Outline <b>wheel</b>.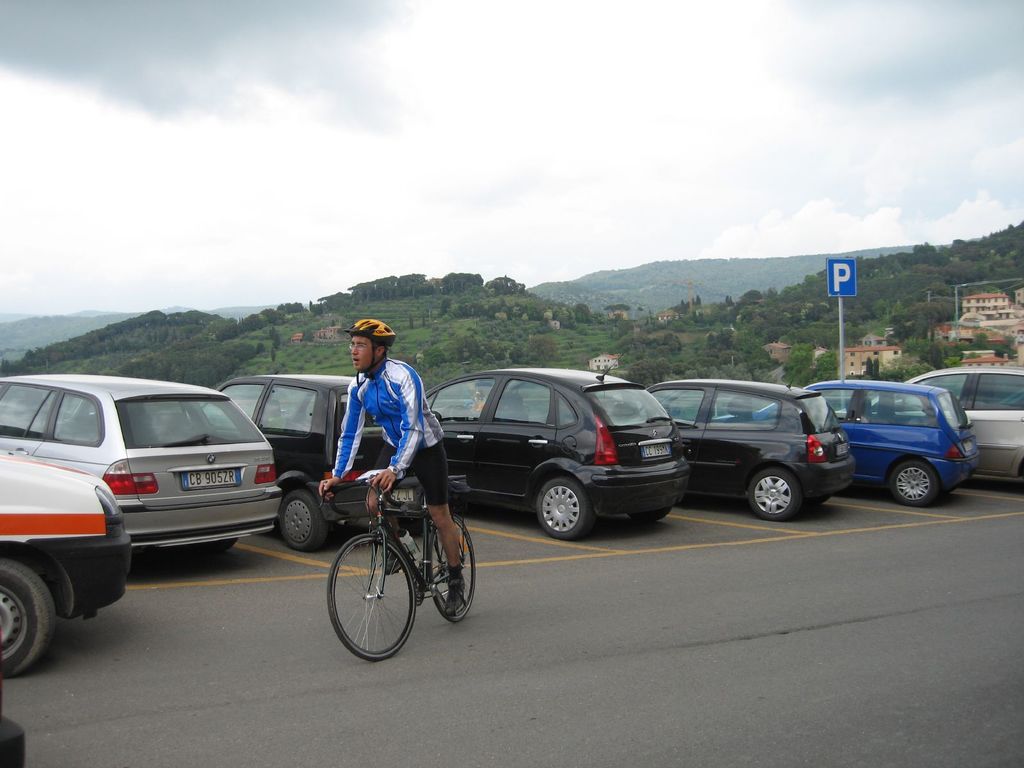
Outline: pyautogui.locateOnScreen(327, 528, 410, 669).
